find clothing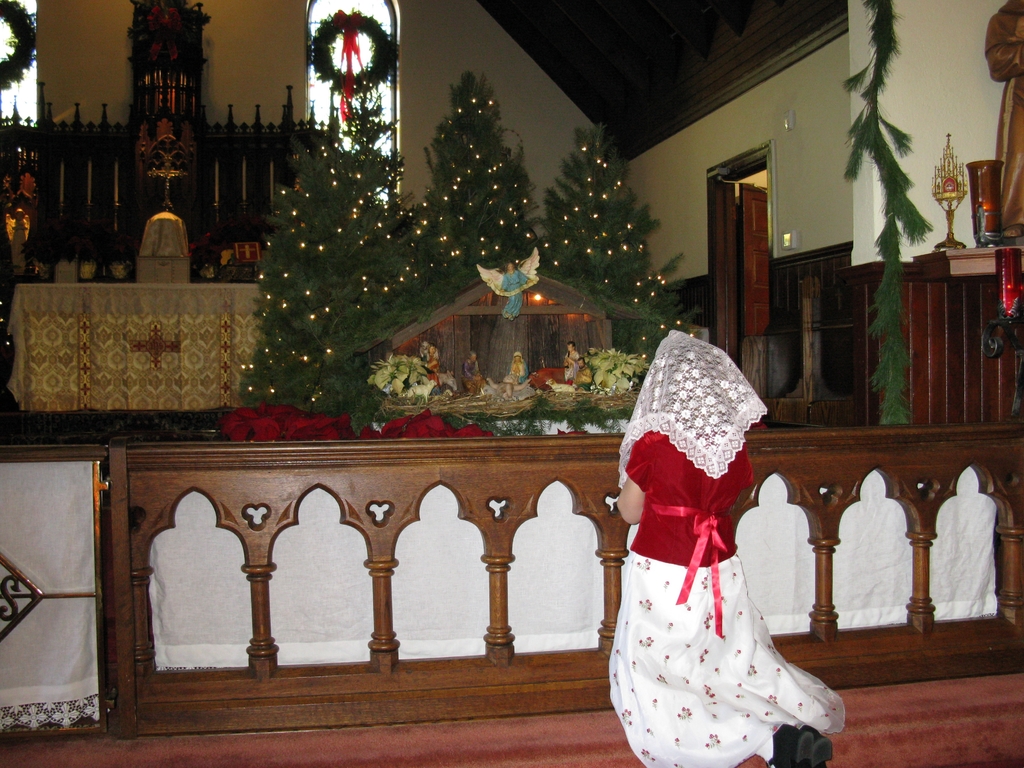
x1=500, y1=269, x2=529, y2=321
